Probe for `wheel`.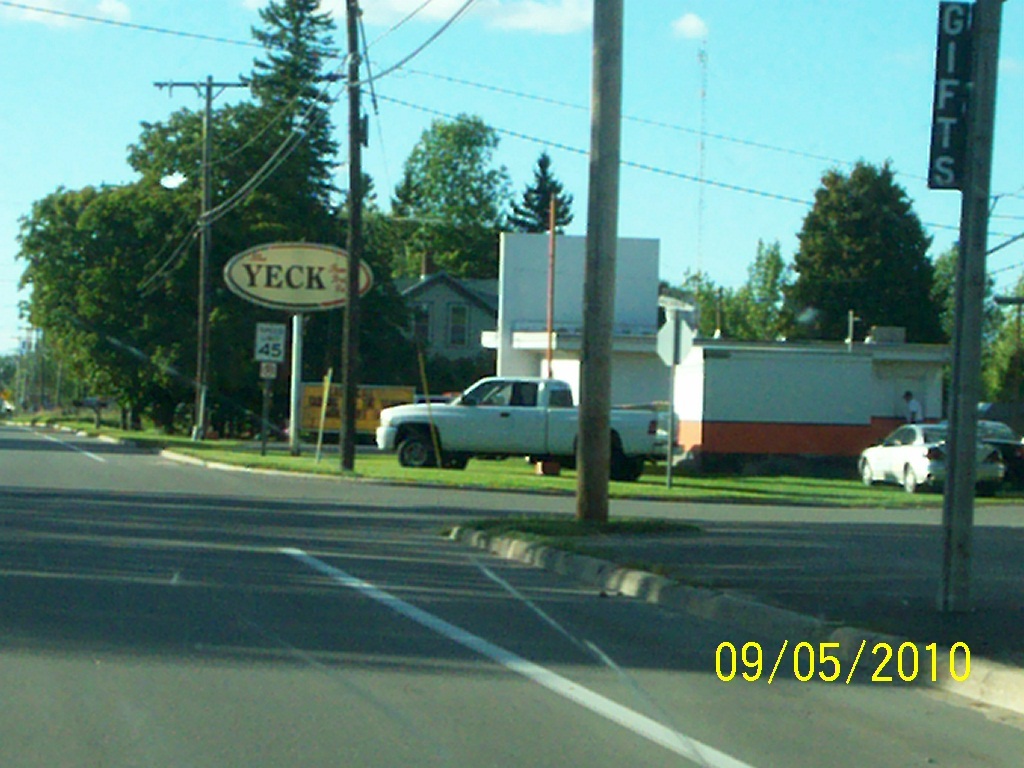
Probe result: pyautogui.locateOnScreen(903, 467, 918, 494).
